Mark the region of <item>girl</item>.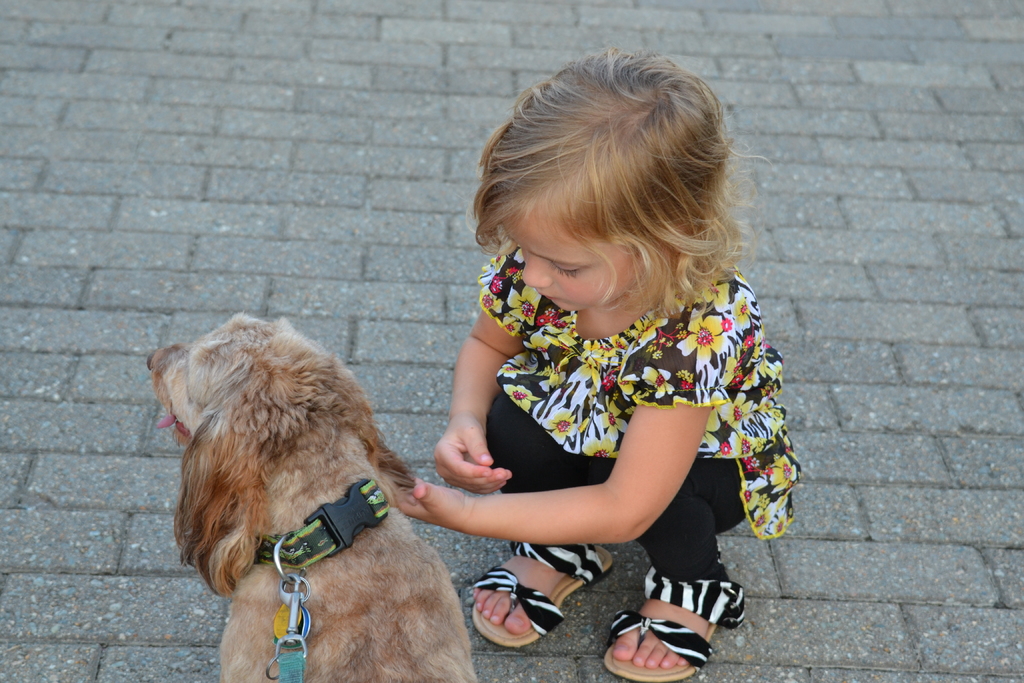
Region: [left=398, top=53, right=803, bottom=682].
